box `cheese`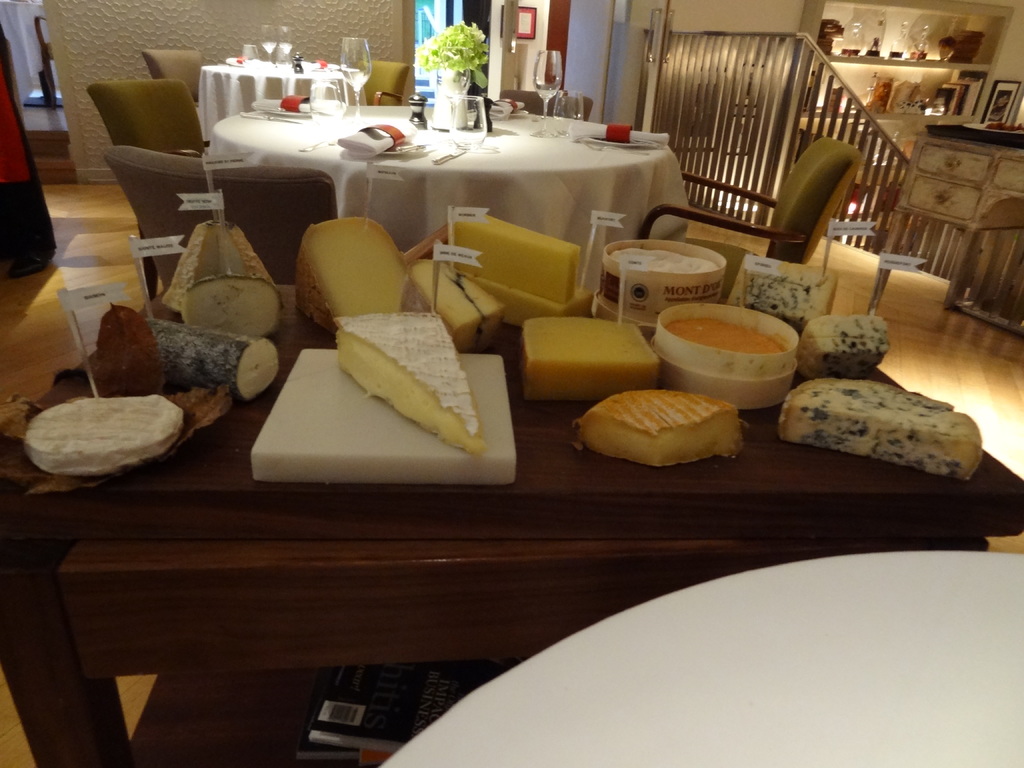
{"x1": 410, "y1": 257, "x2": 497, "y2": 348}
